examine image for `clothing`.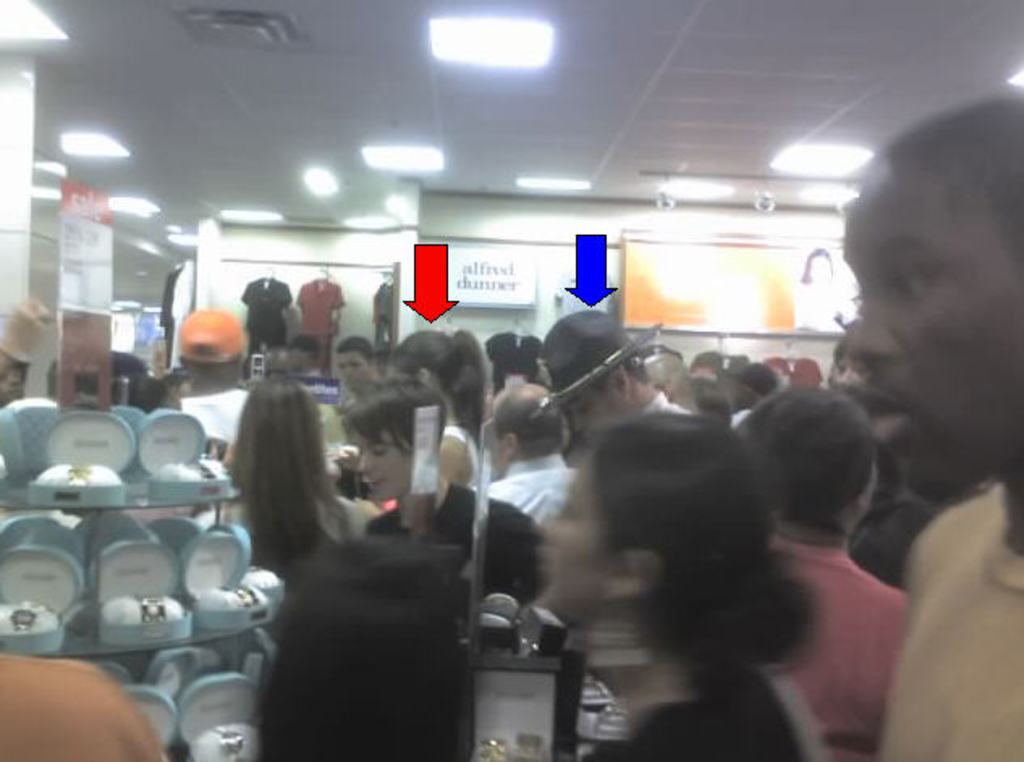
Examination result: (x1=569, y1=684, x2=794, y2=760).
